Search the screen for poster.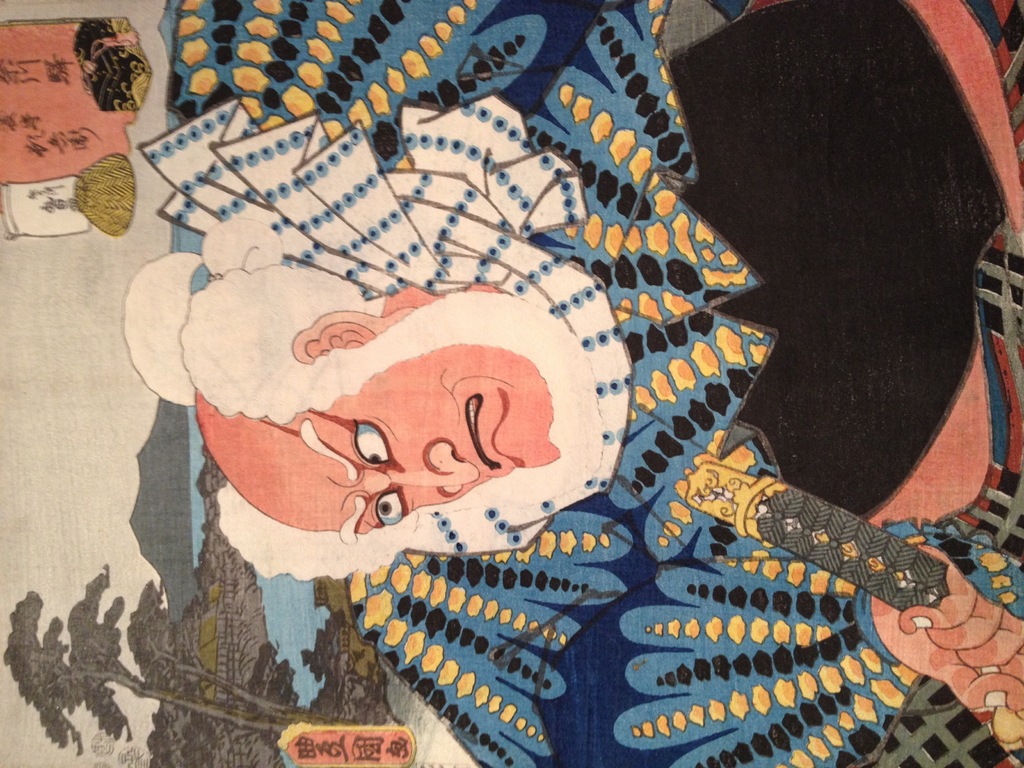
Found at Rect(0, 0, 1023, 767).
